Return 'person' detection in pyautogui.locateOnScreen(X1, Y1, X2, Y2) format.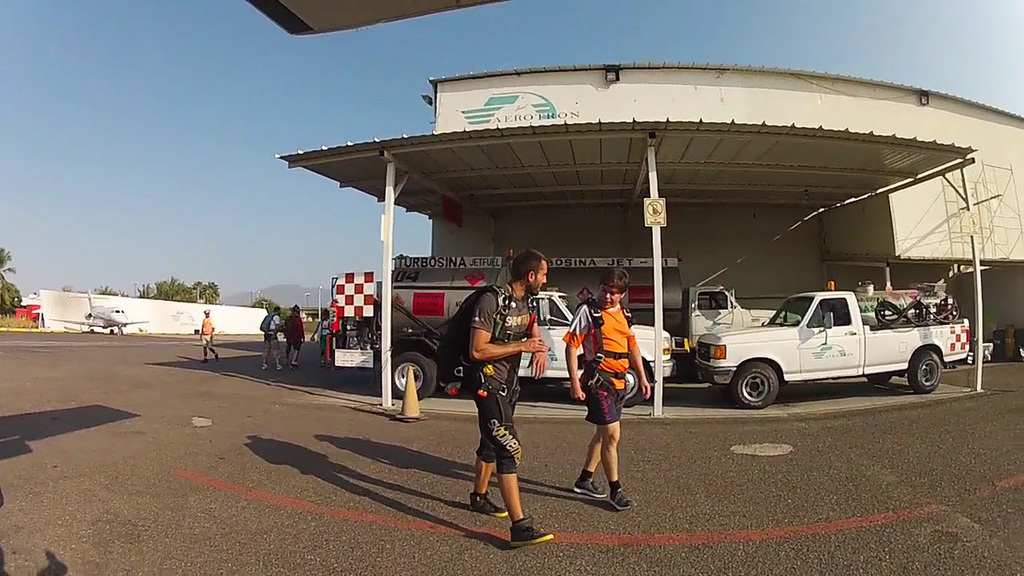
pyautogui.locateOnScreen(459, 238, 543, 557).
